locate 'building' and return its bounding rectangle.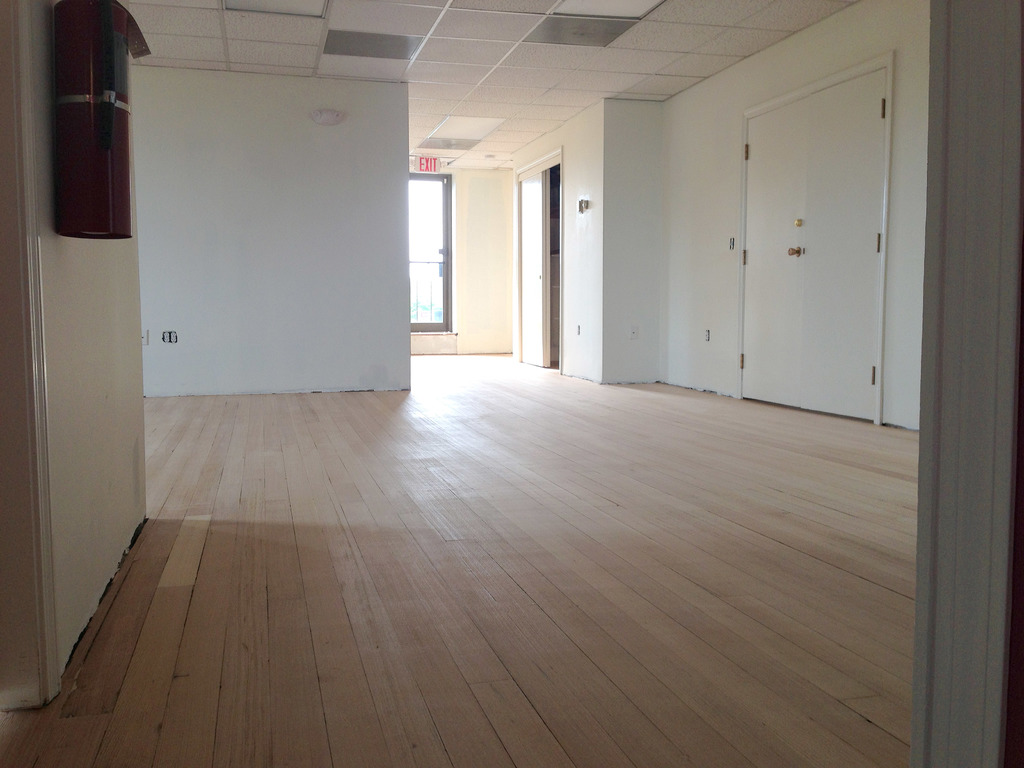
x1=0 y1=0 x2=1023 y2=767.
